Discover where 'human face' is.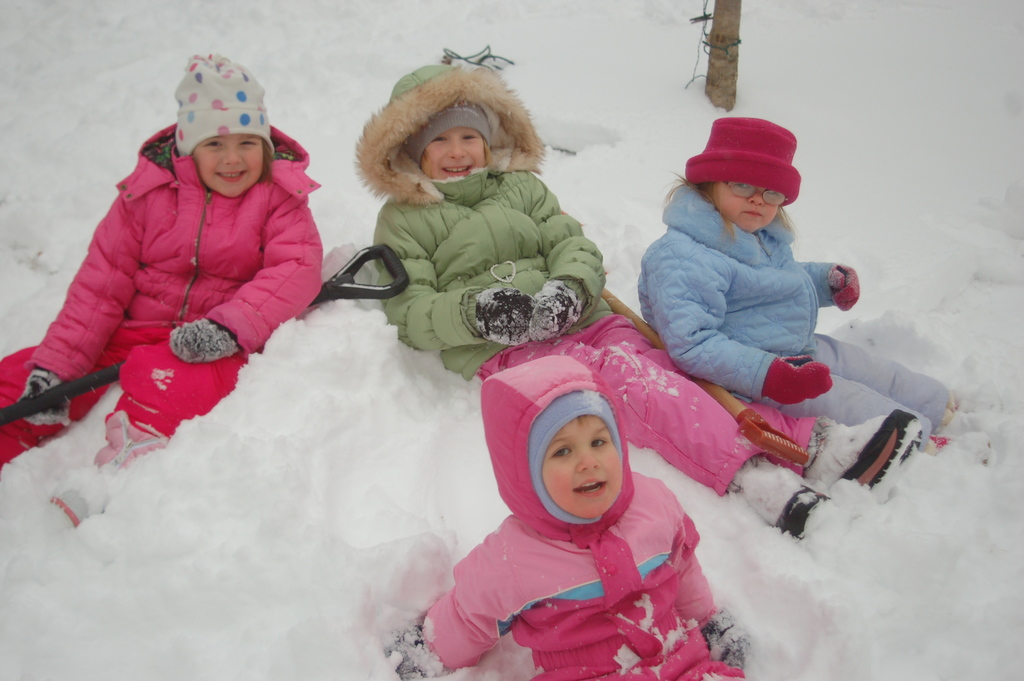
Discovered at Rect(543, 421, 618, 516).
